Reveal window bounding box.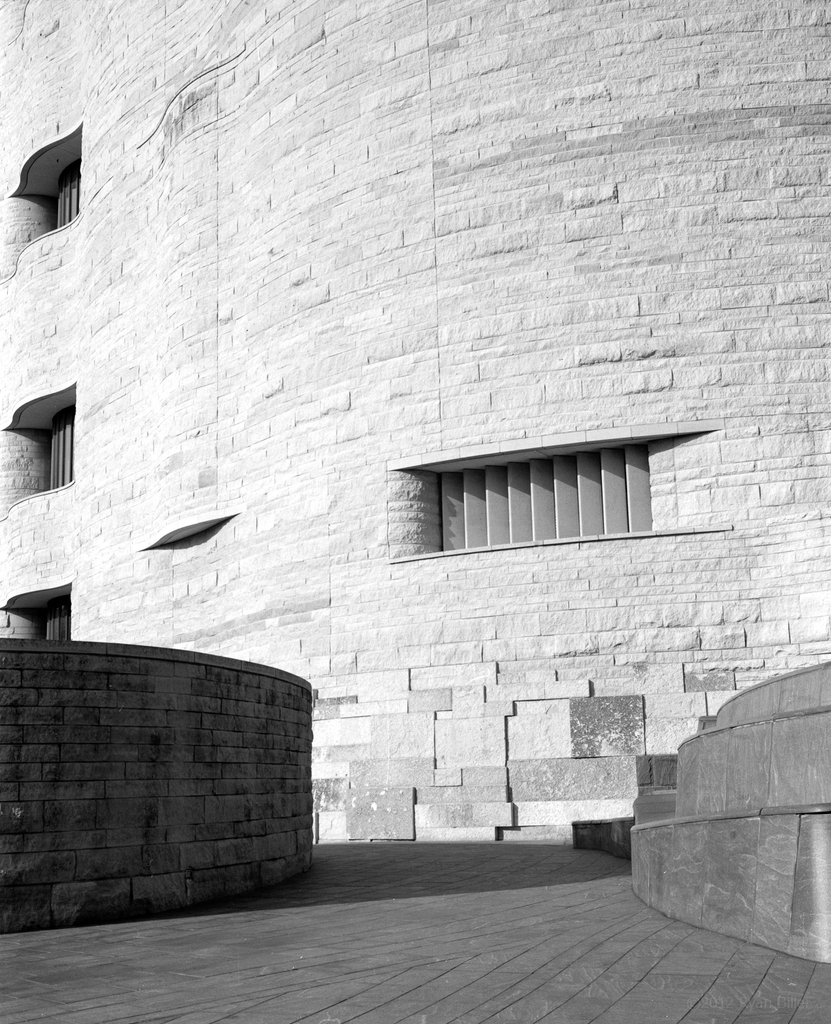
Revealed: (31, 399, 72, 487).
